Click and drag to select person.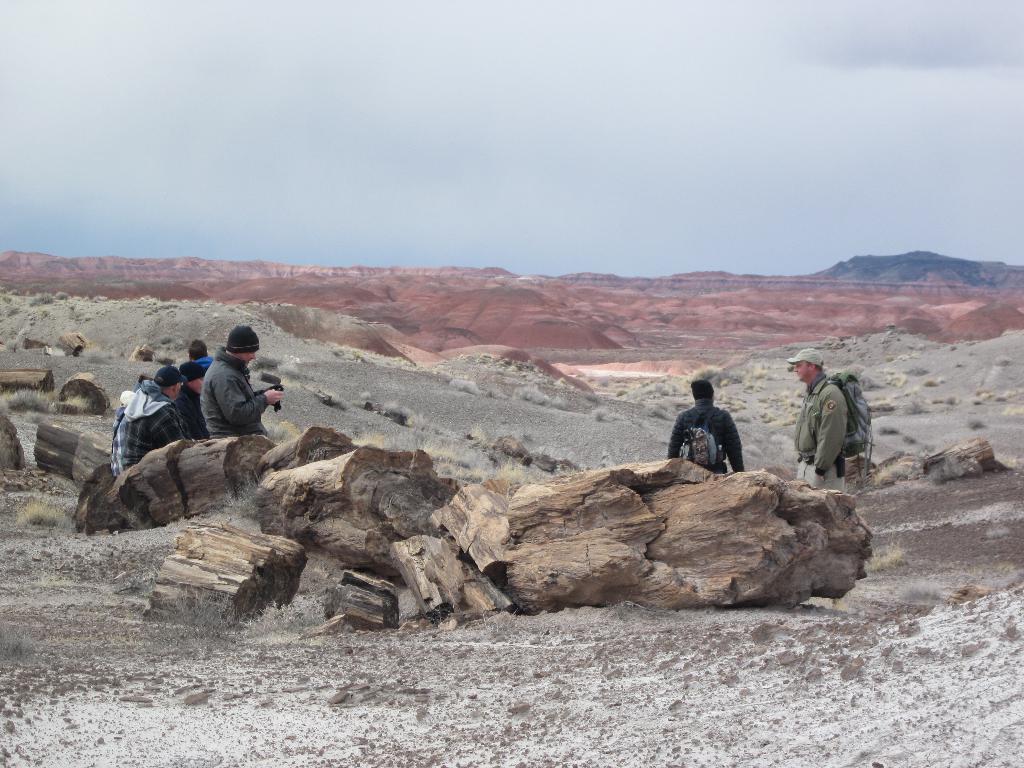
Selection: [left=204, top=323, right=278, bottom=436].
